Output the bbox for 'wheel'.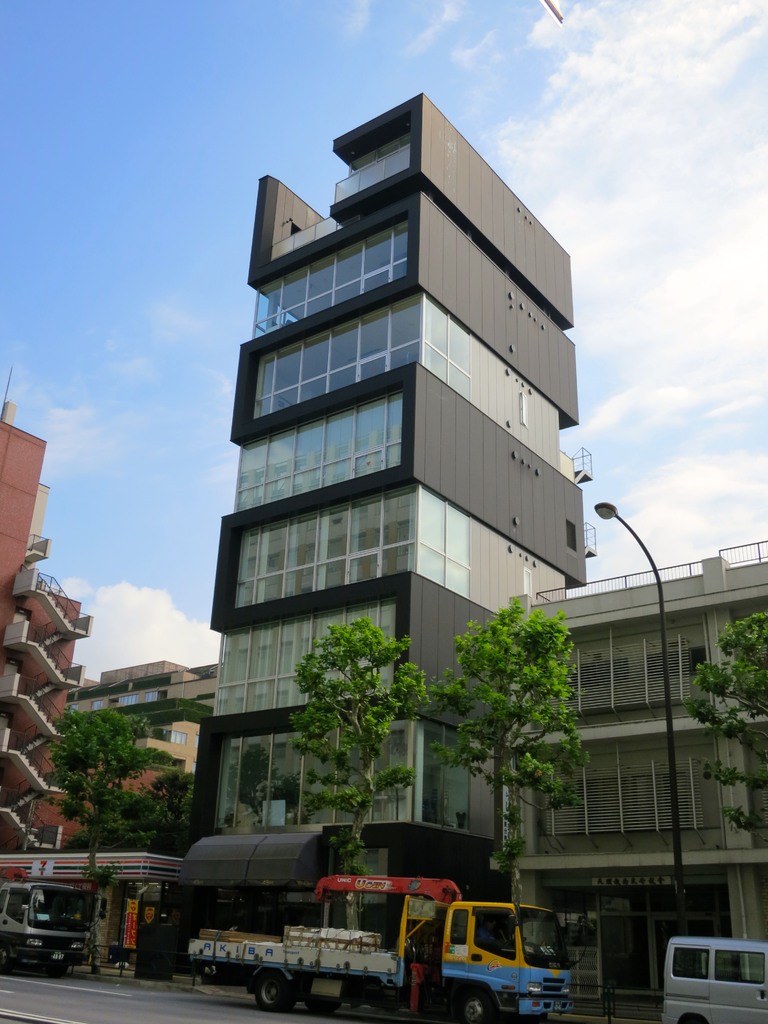
detection(449, 986, 490, 1022).
